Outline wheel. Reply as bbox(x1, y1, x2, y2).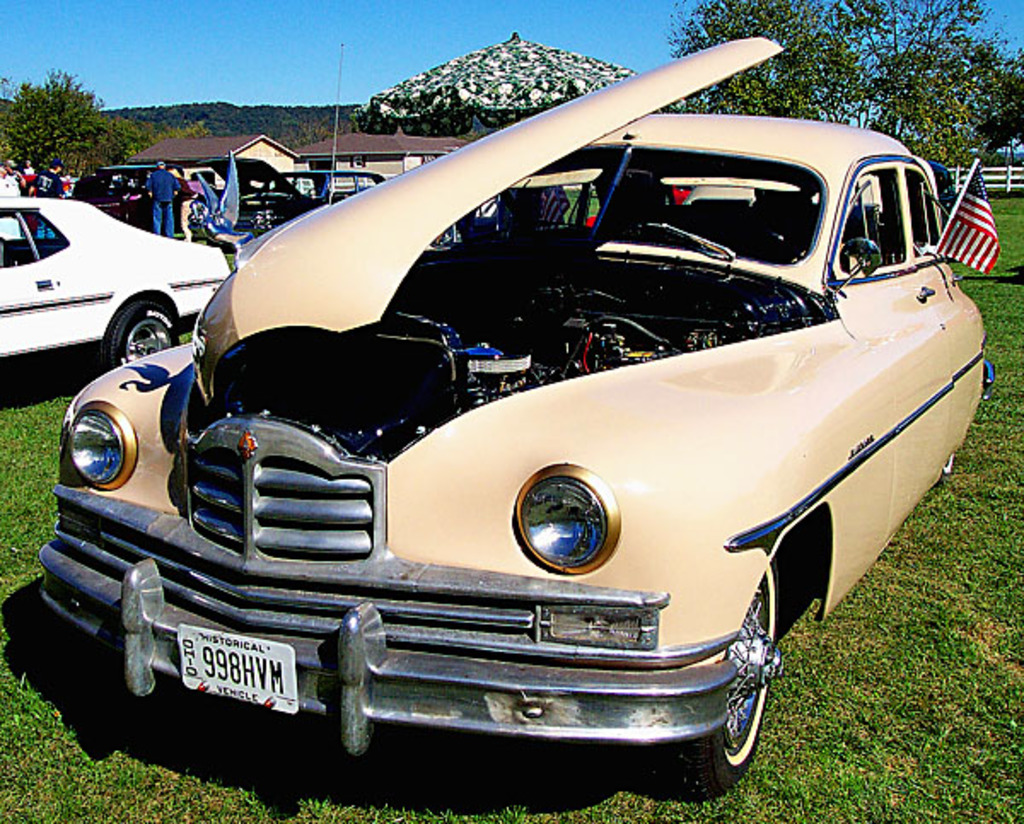
bbox(106, 304, 177, 374).
